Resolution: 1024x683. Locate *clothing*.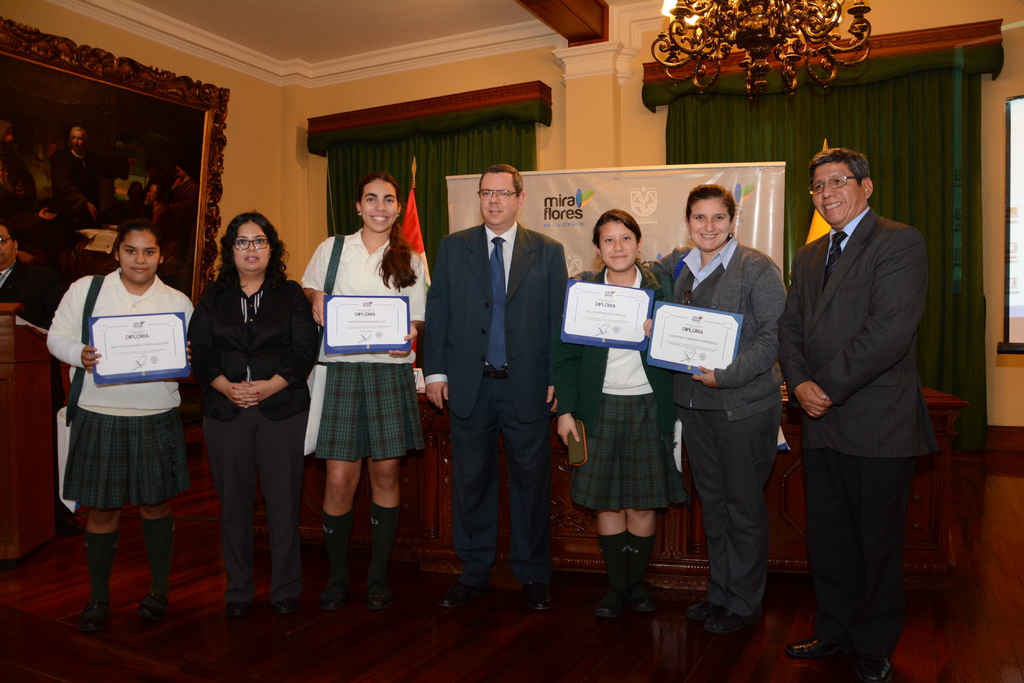
region(669, 230, 786, 619).
